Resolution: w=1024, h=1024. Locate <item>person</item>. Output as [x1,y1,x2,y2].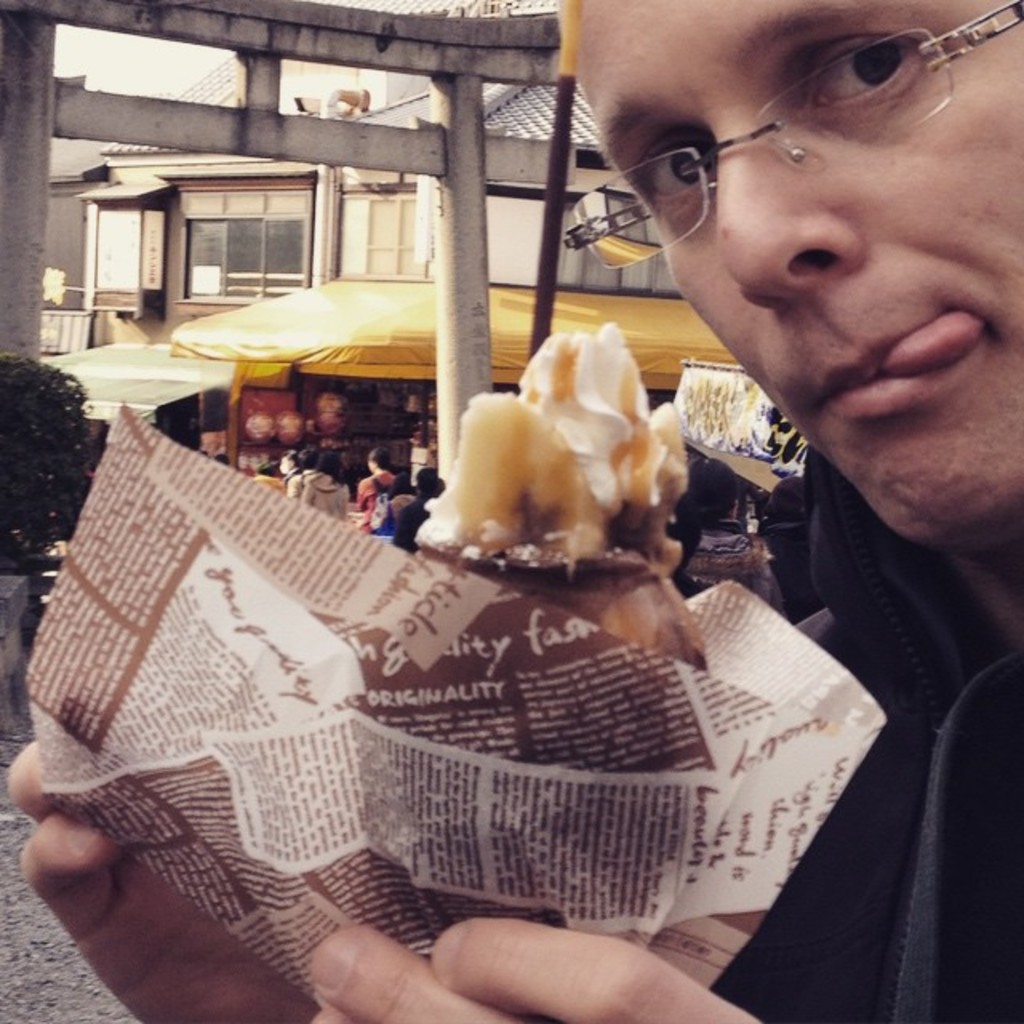
[387,470,451,546].
